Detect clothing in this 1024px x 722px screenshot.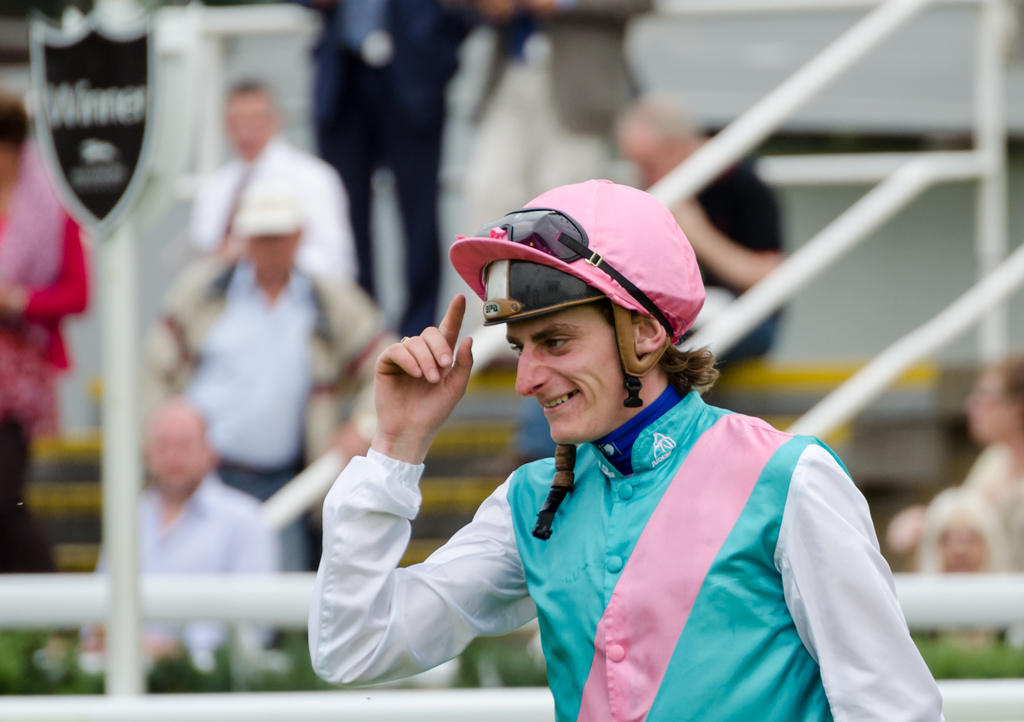
Detection: 191/132/364/293.
